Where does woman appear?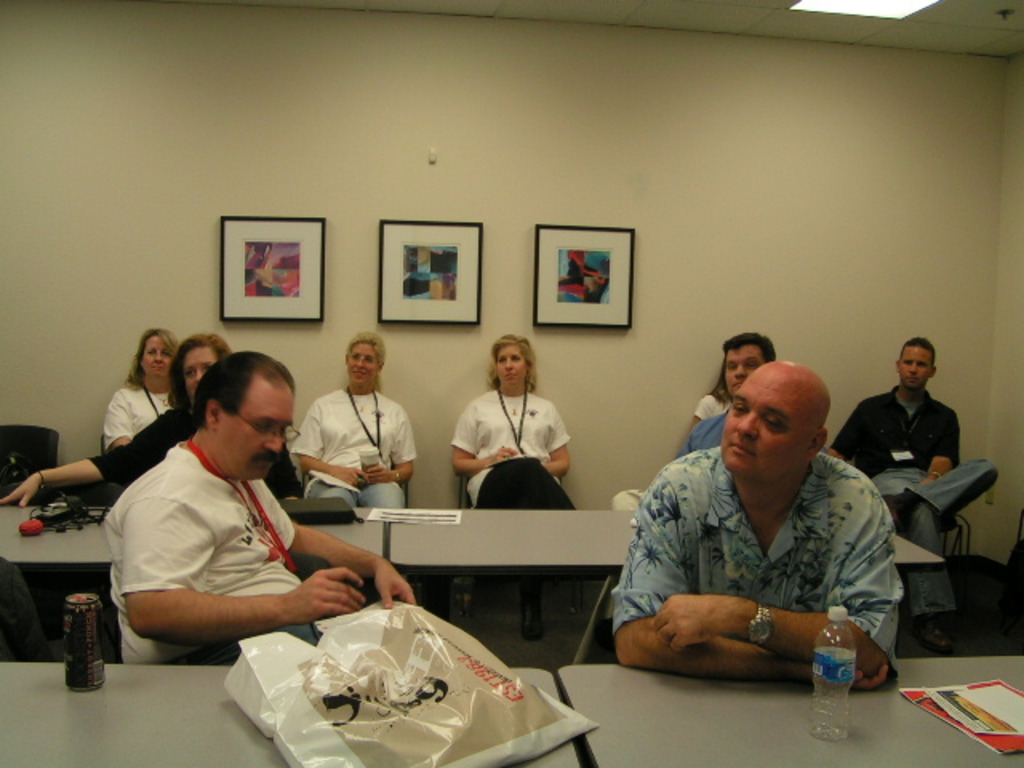
Appears at region(99, 328, 182, 450).
